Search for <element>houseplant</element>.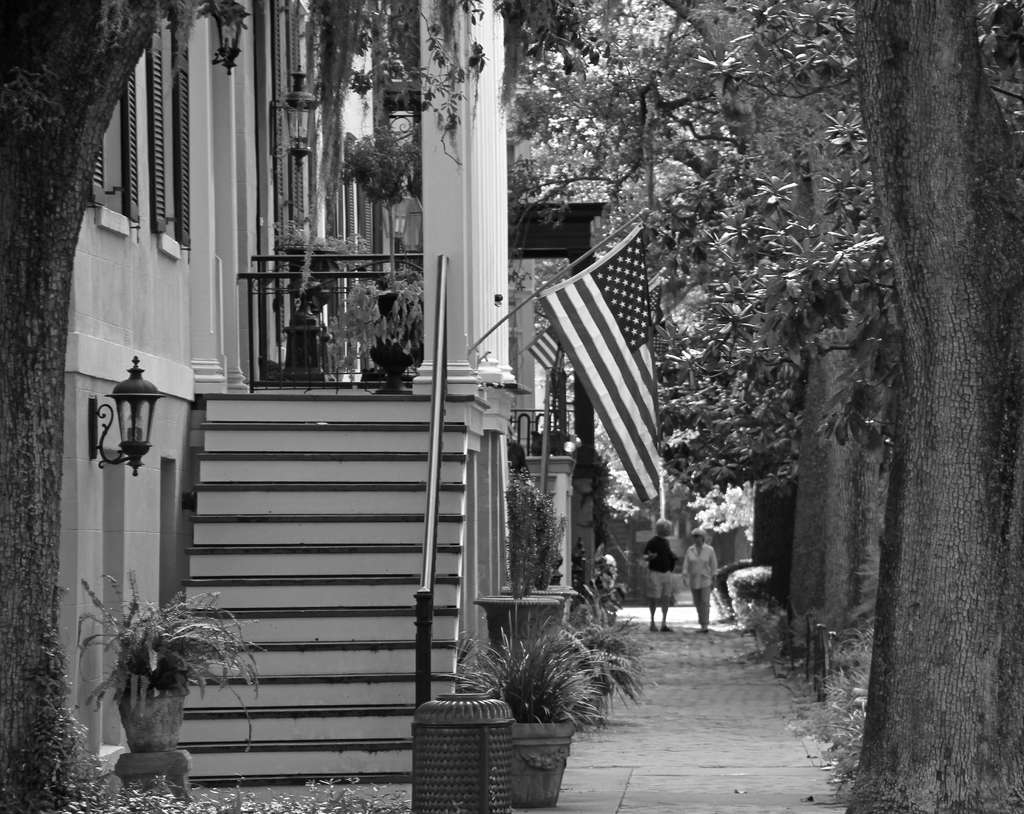
Found at {"x1": 315, "y1": 271, "x2": 428, "y2": 395}.
